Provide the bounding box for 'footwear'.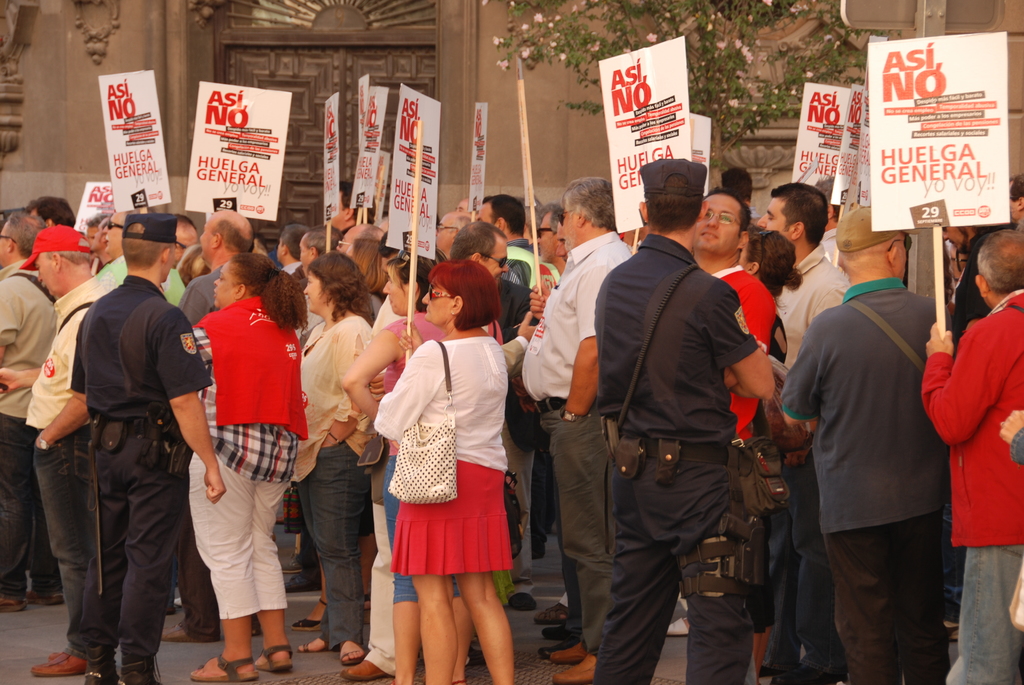
[189,653,258,682].
